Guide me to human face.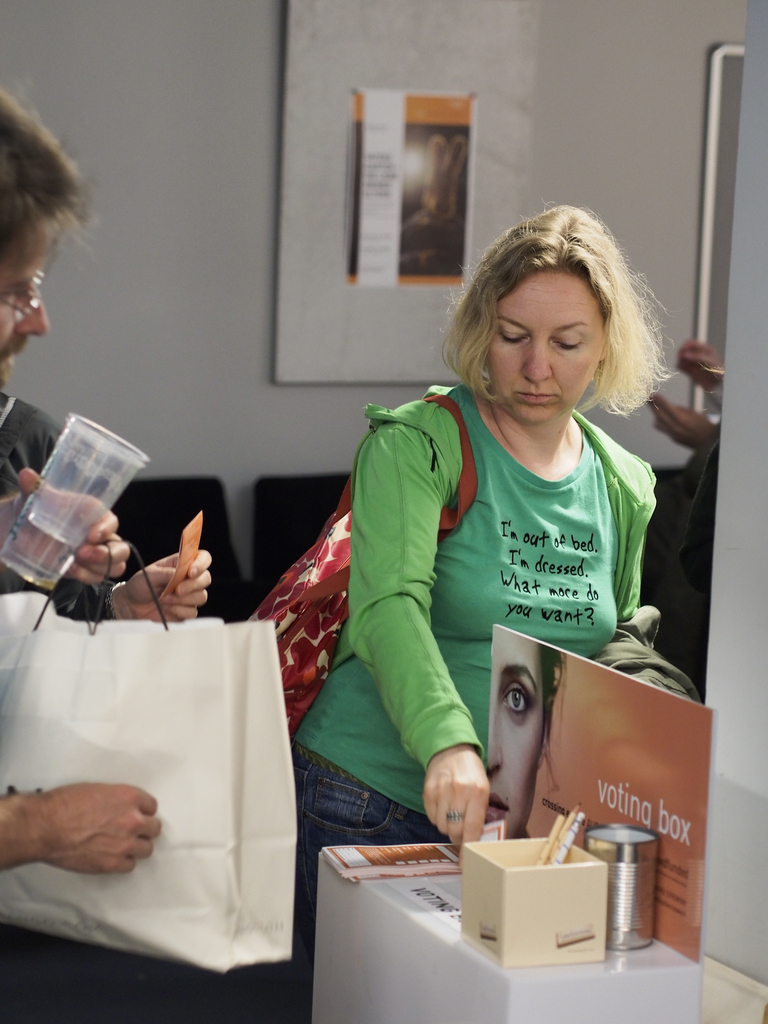
Guidance: select_region(0, 228, 51, 378).
